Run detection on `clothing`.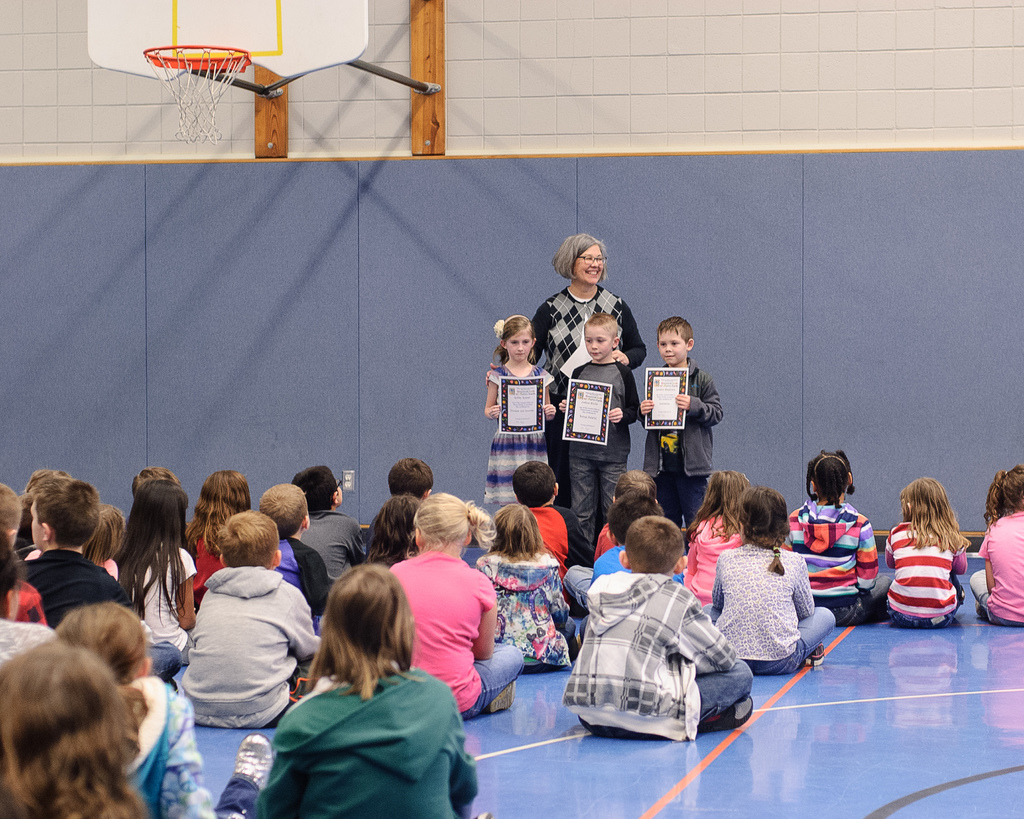
Result: 184:527:230:606.
